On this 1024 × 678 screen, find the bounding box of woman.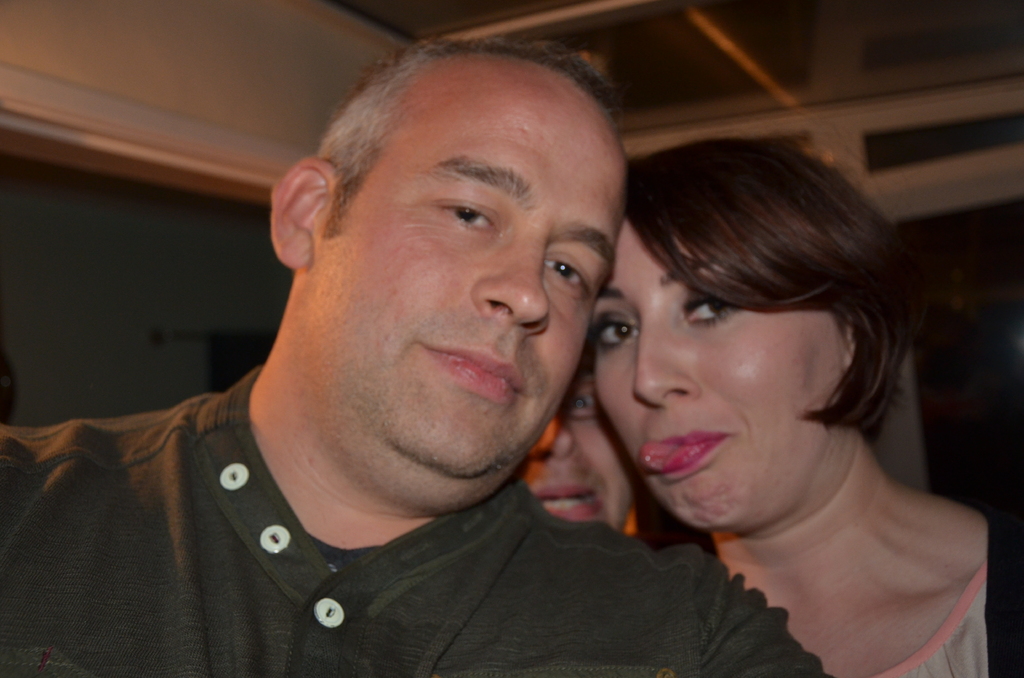
Bounding box: locate(473, 112, 997, 677).
